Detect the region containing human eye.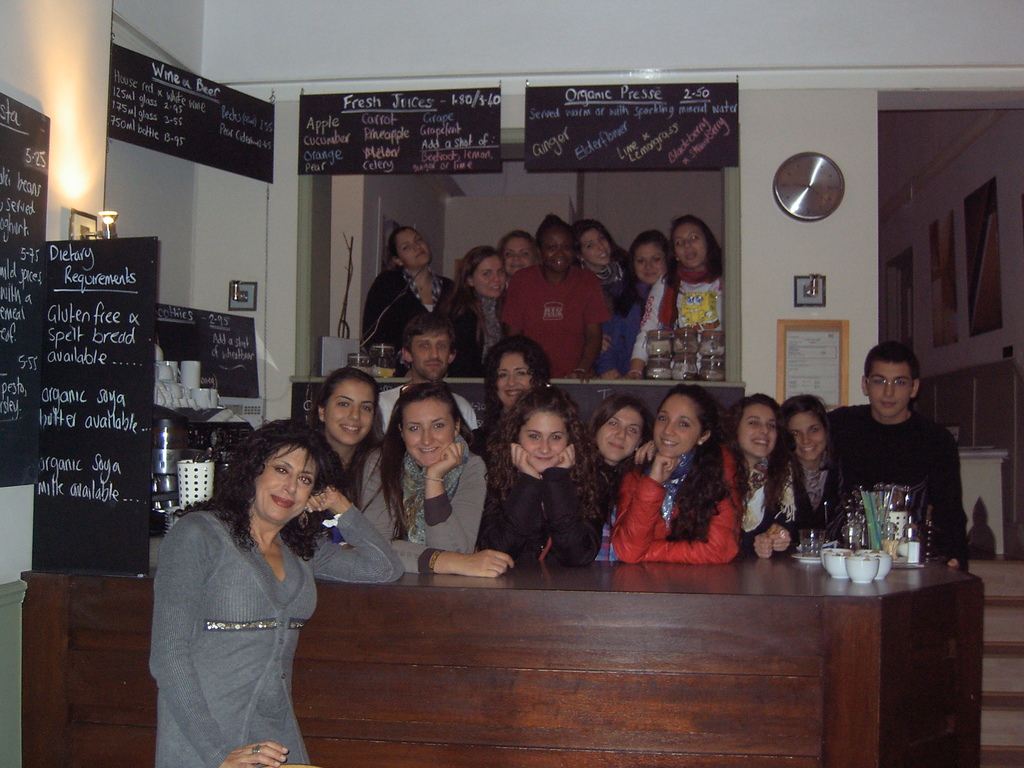
Rect(433, 424, 450, 433).
